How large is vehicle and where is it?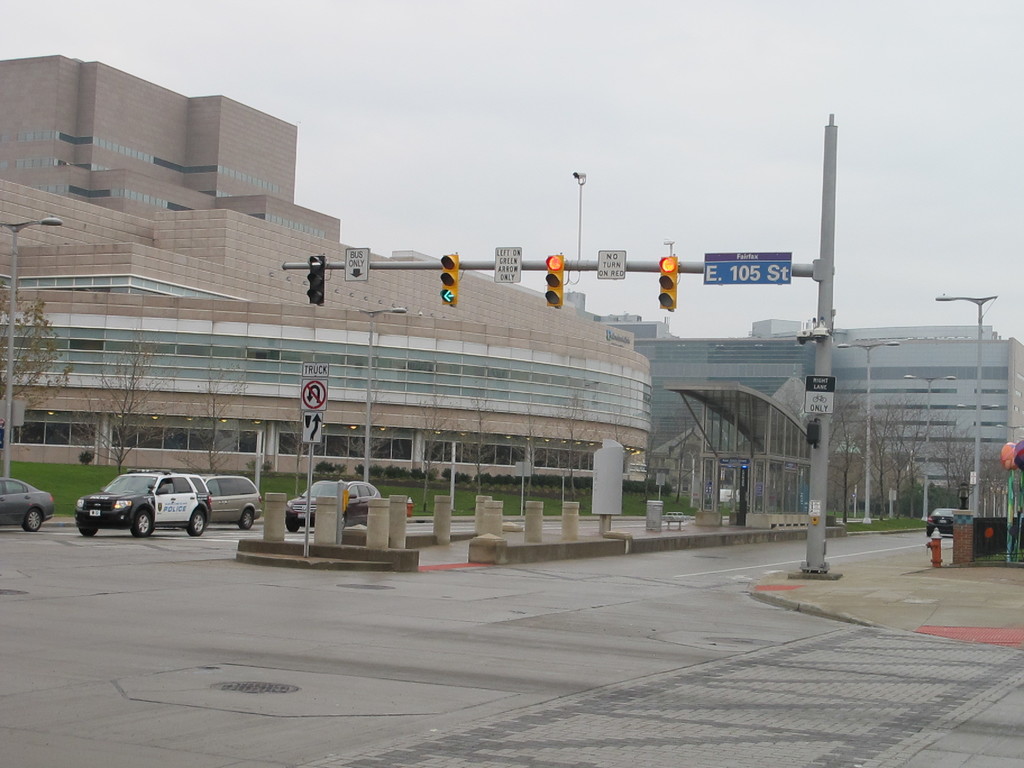
Bounding box: {"left": 925, "top": 508, "right": 961, "bottom": 543}.
